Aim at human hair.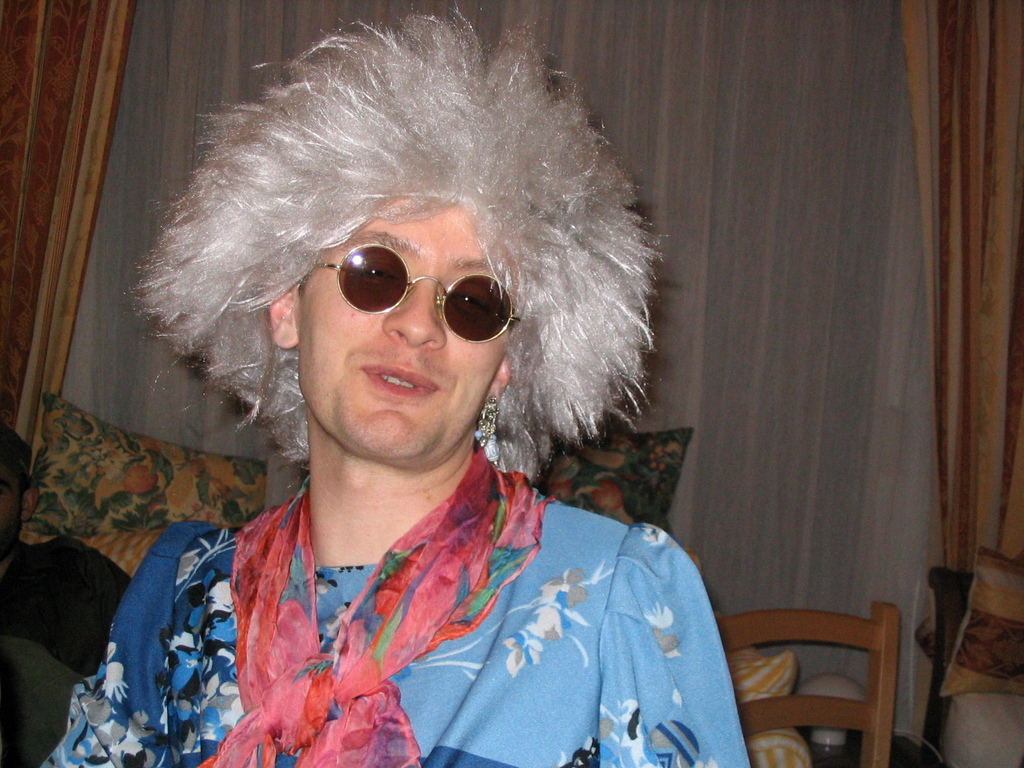
Aimed at box=[135, 8, 647, 485].
